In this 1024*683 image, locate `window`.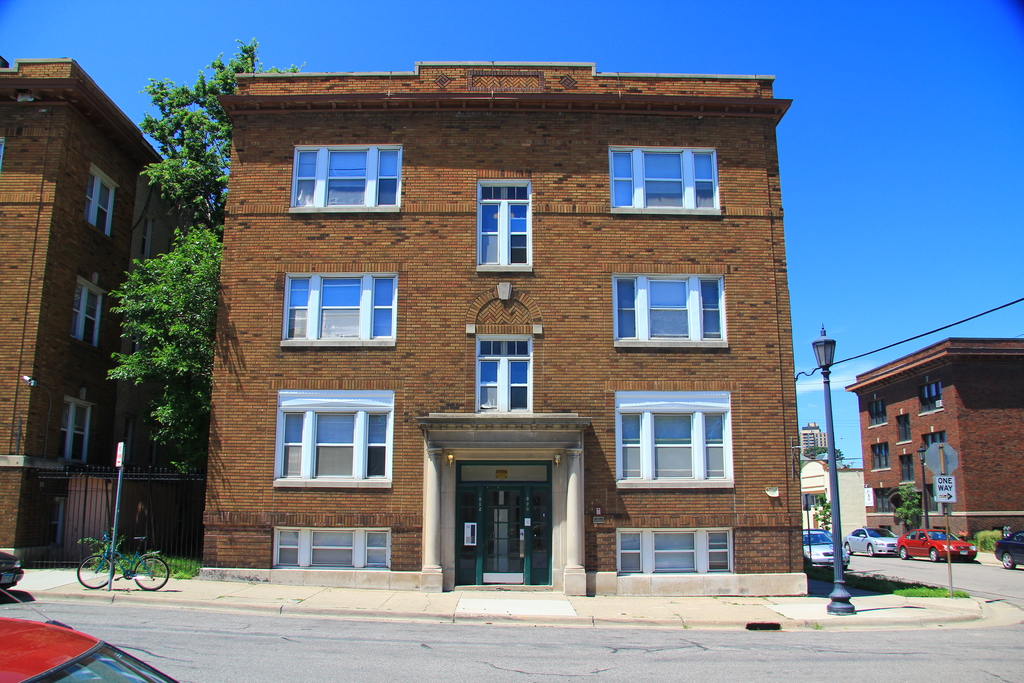
Bounding box: BBox(607, 148, 721, 216).
